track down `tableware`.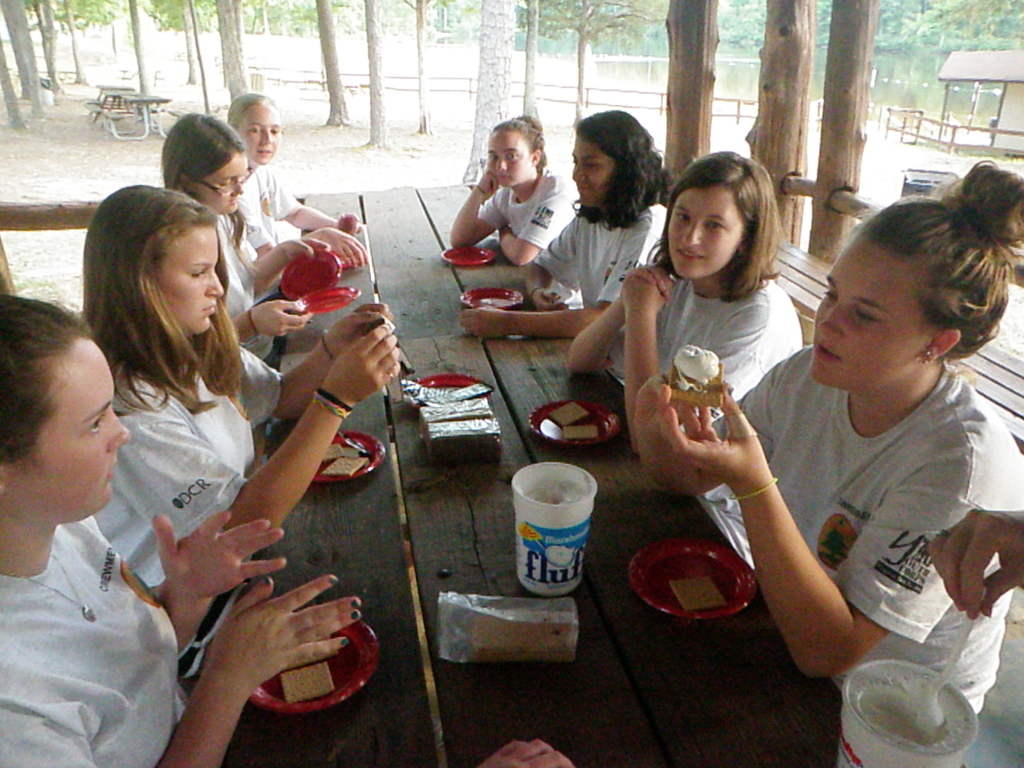
Tracked to [408, 373, 492, 404].
